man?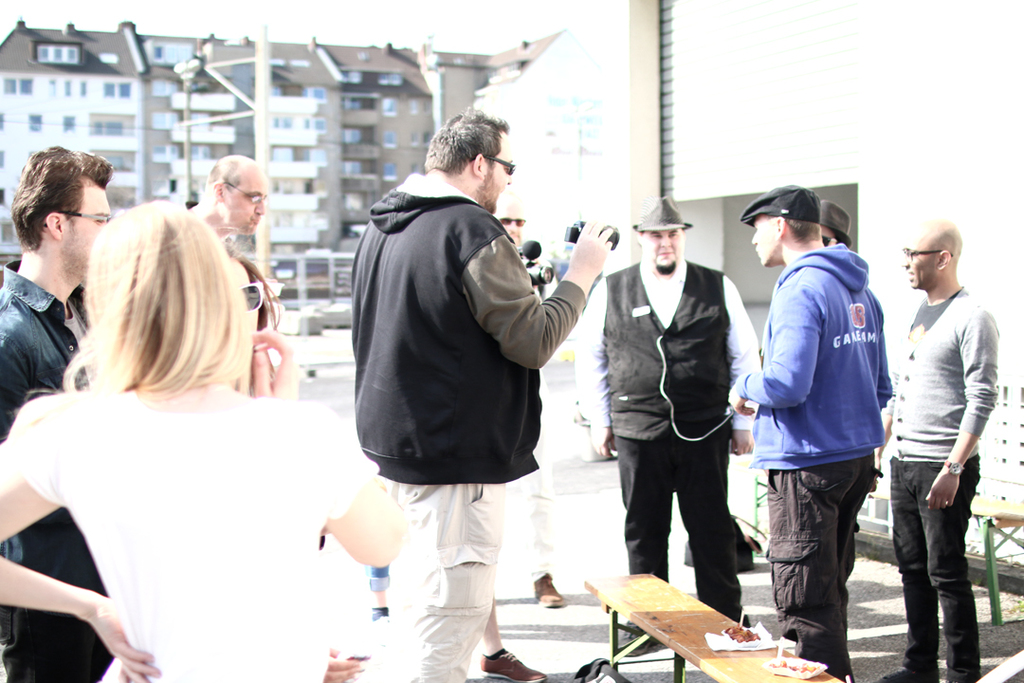
<region>191, 154, 268, 246</region>
